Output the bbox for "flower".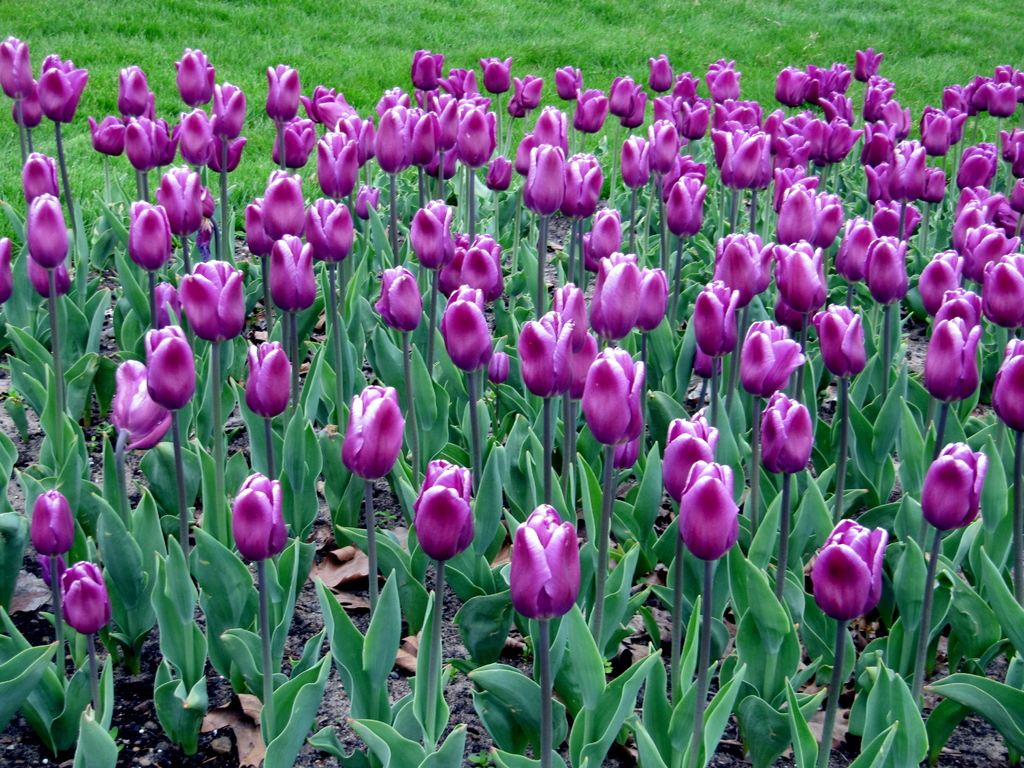
(922,248,956,308).
